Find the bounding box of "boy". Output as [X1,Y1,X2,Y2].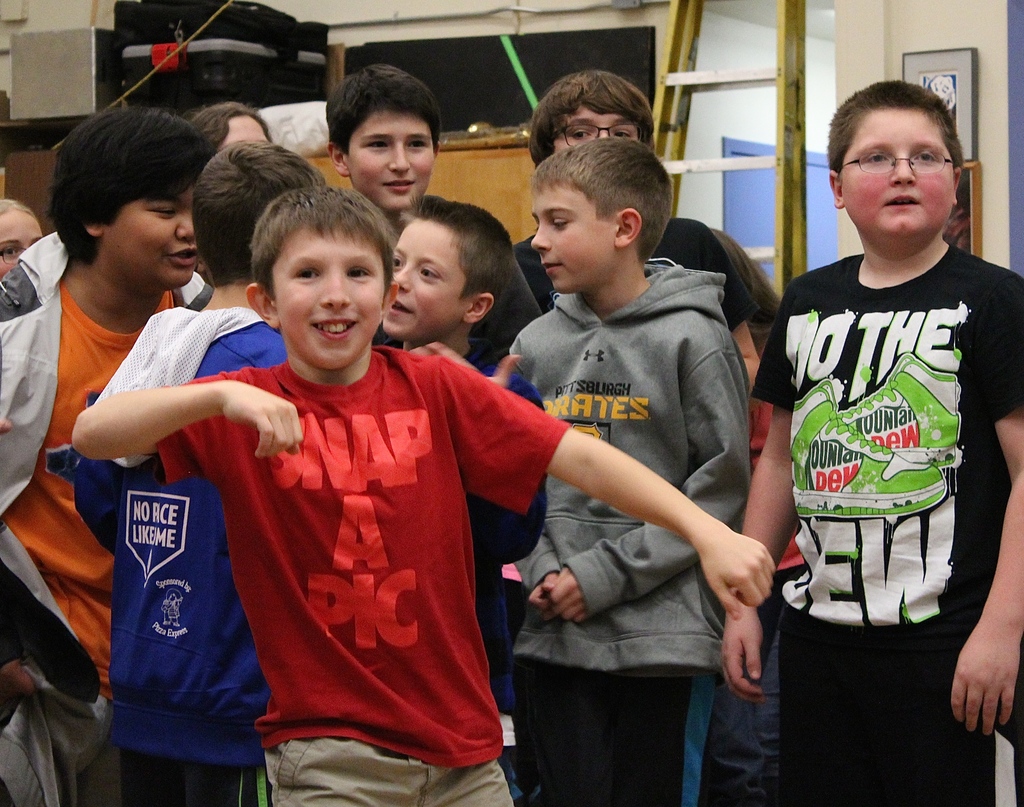
[488,154,755,806].
